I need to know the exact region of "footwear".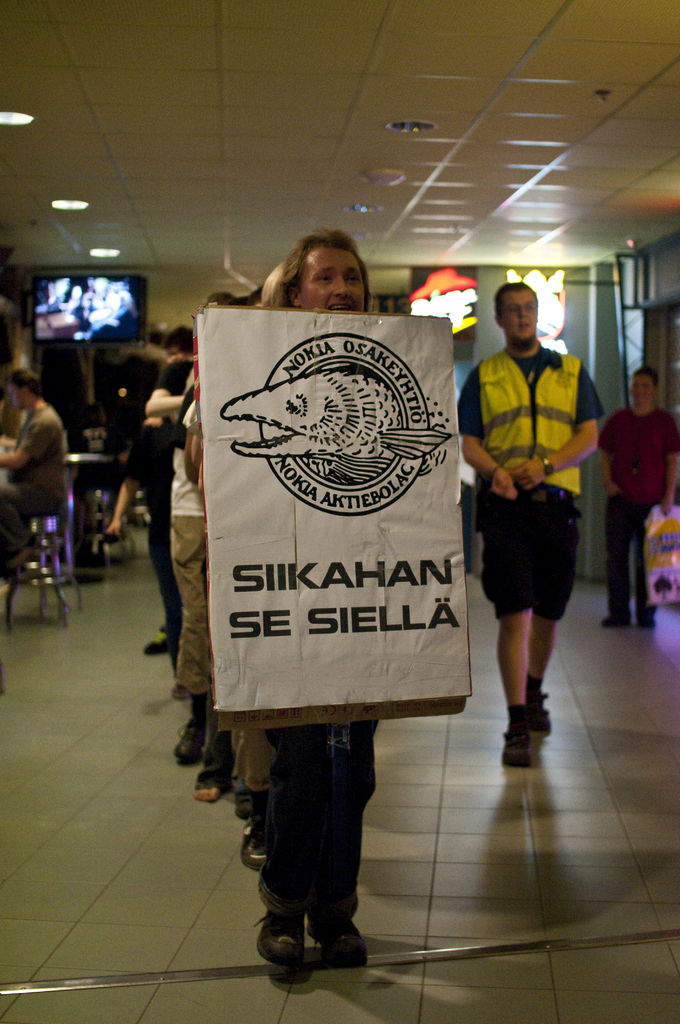
Region: bbox(177, 717, 201, 760).
